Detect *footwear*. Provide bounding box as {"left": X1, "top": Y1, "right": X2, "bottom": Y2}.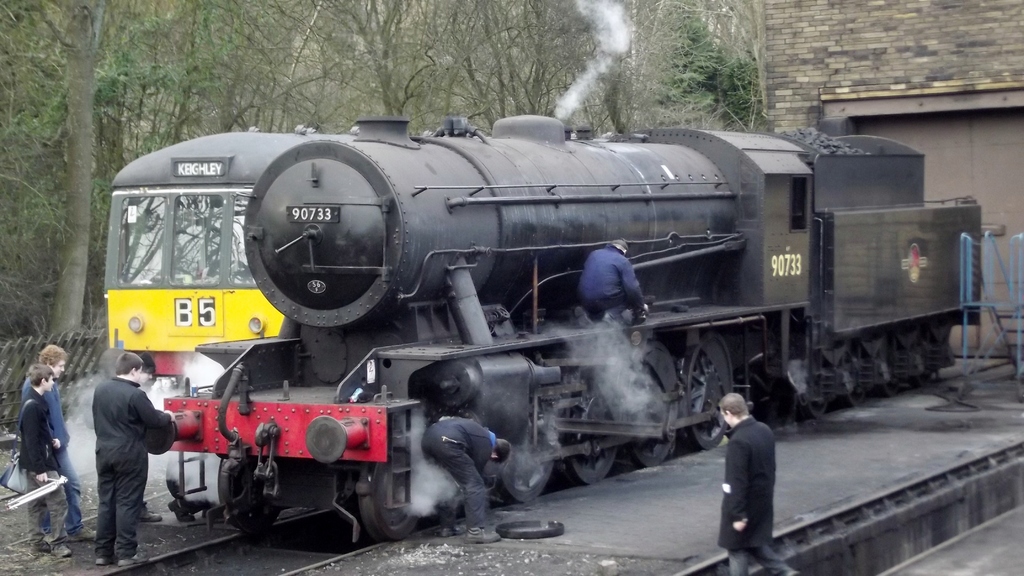
{"left": 446, "top": 520, "right": 463, "bottom": 533}.
